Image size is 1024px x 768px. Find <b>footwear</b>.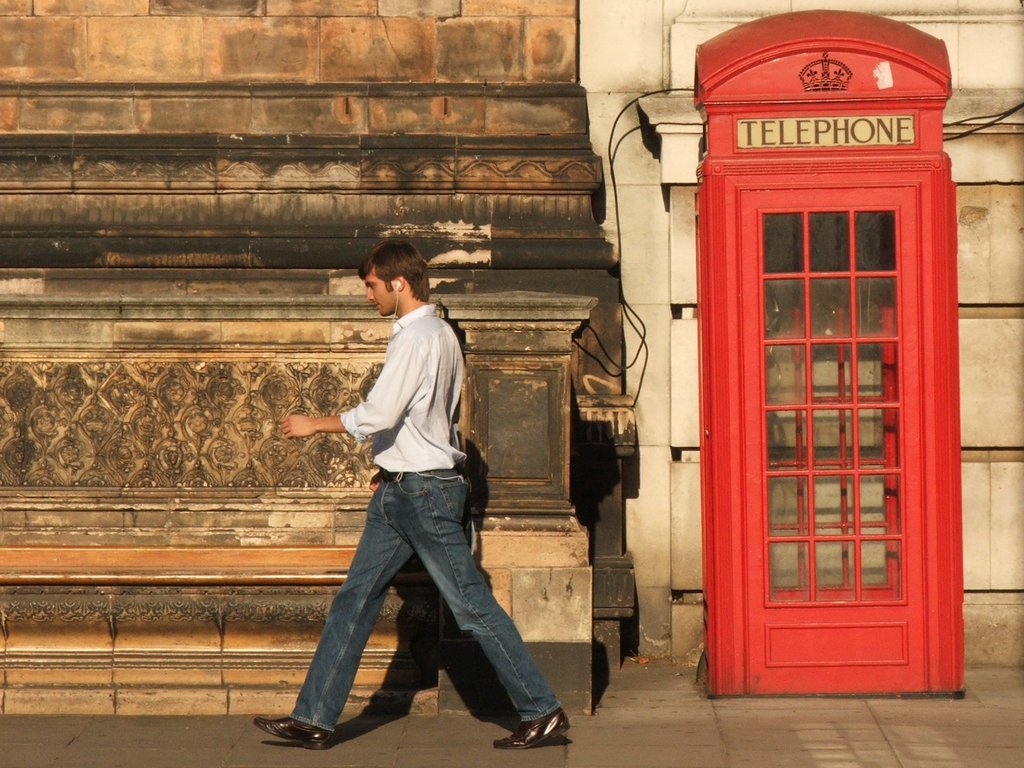
rect(496, 708, 572, 746).
